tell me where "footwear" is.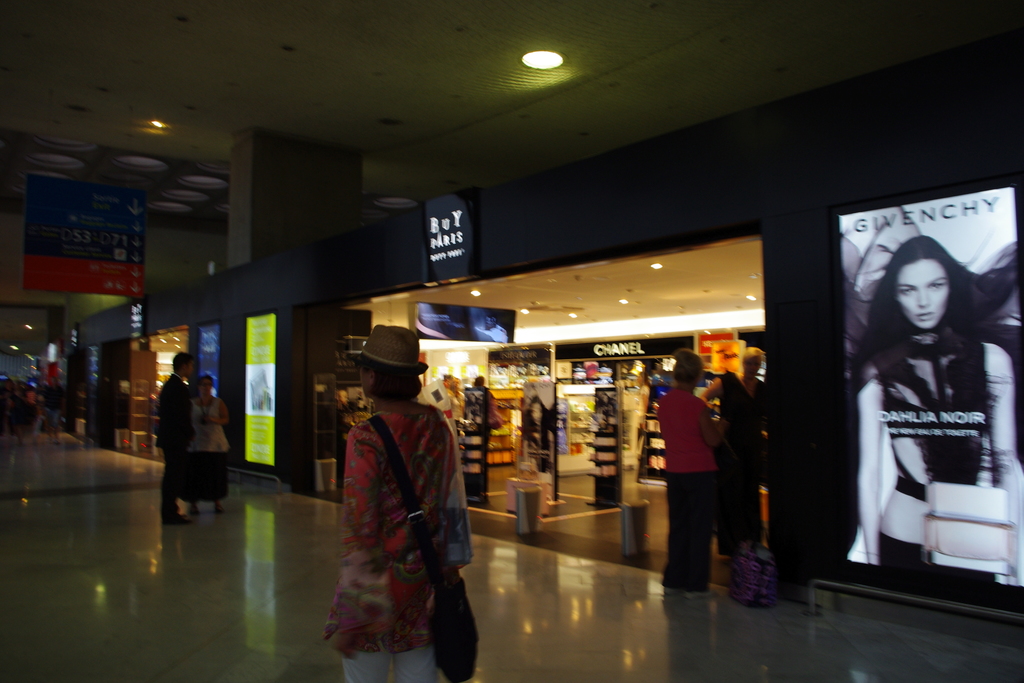
"footwear" is at [159,513,189,529].
